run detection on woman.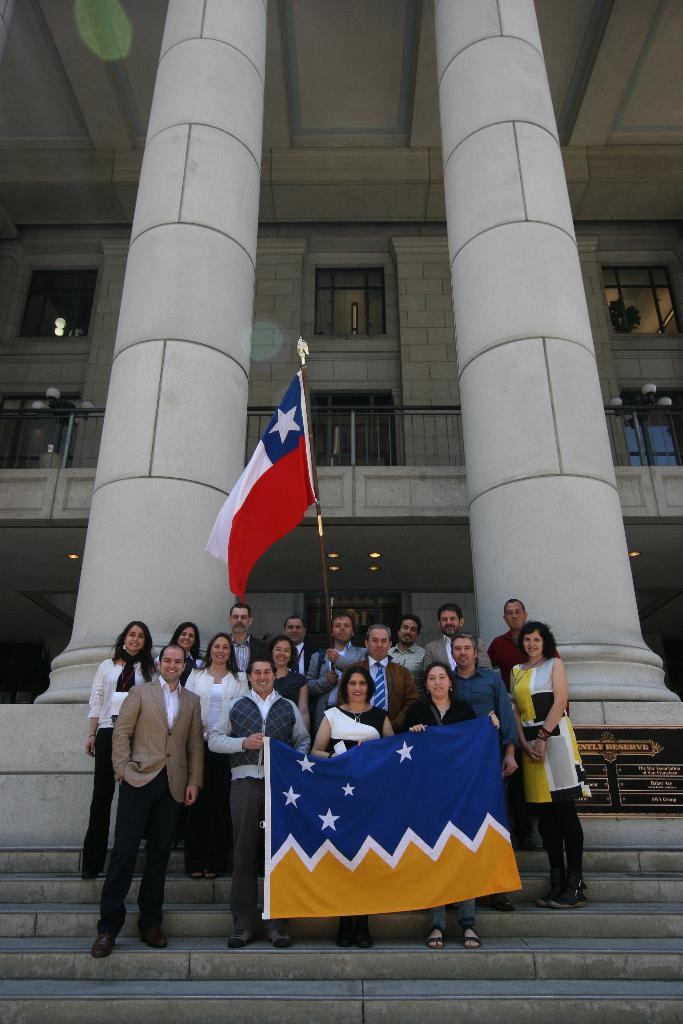
Result: 313, 666, 397, 947.
